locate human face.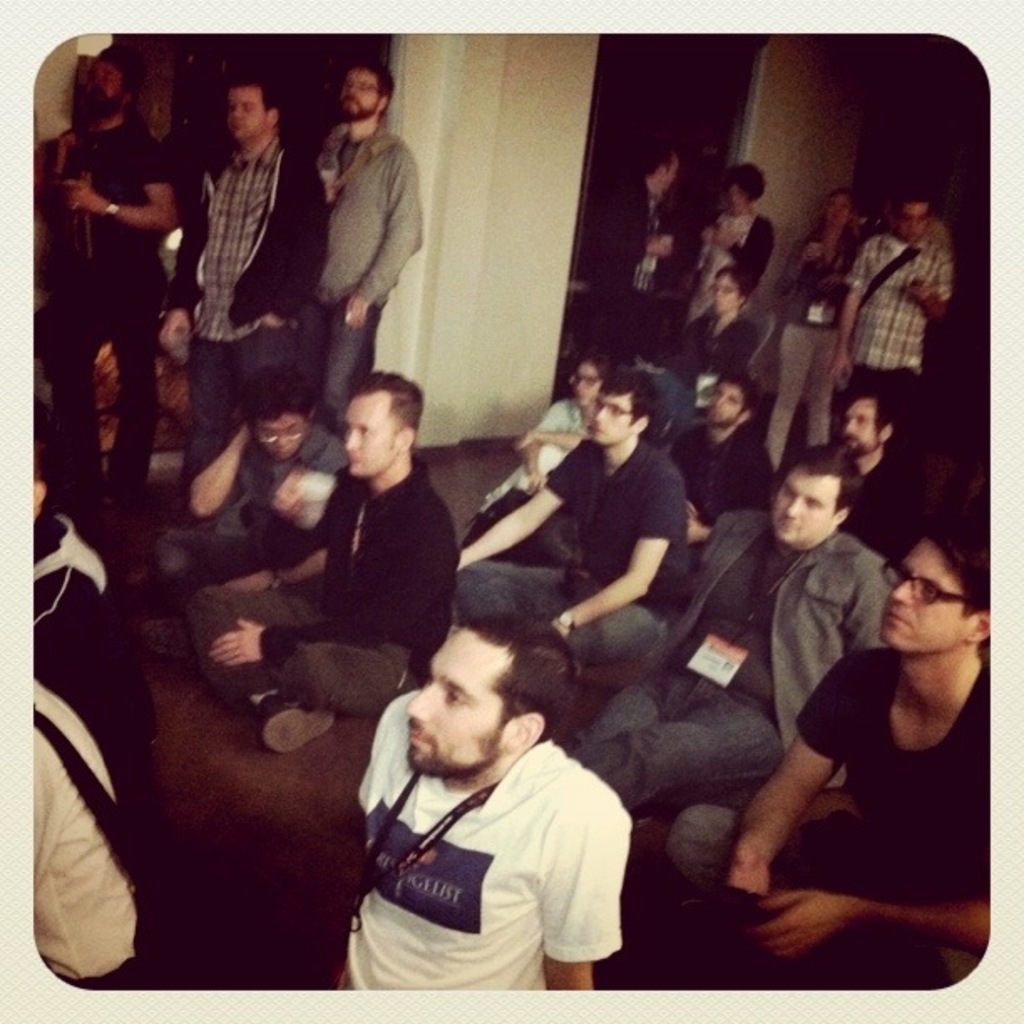
Bounding box: bbox=(880, 532, 974, 658).
